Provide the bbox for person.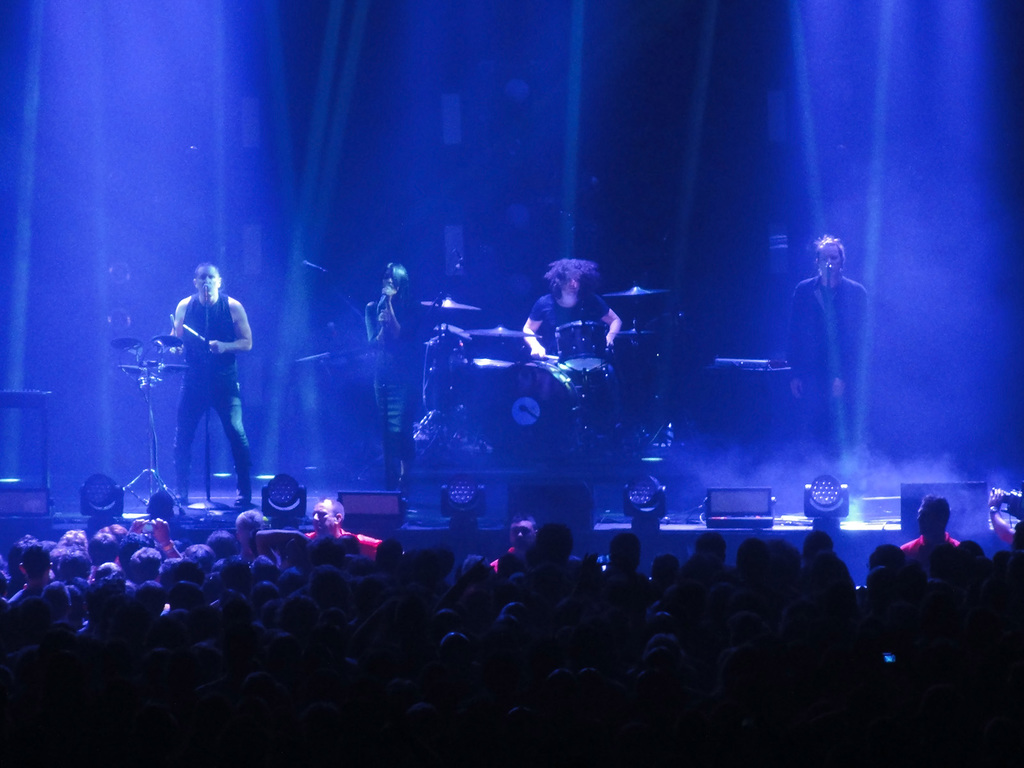
[left=521, top=259, right=625, bottom=444].
